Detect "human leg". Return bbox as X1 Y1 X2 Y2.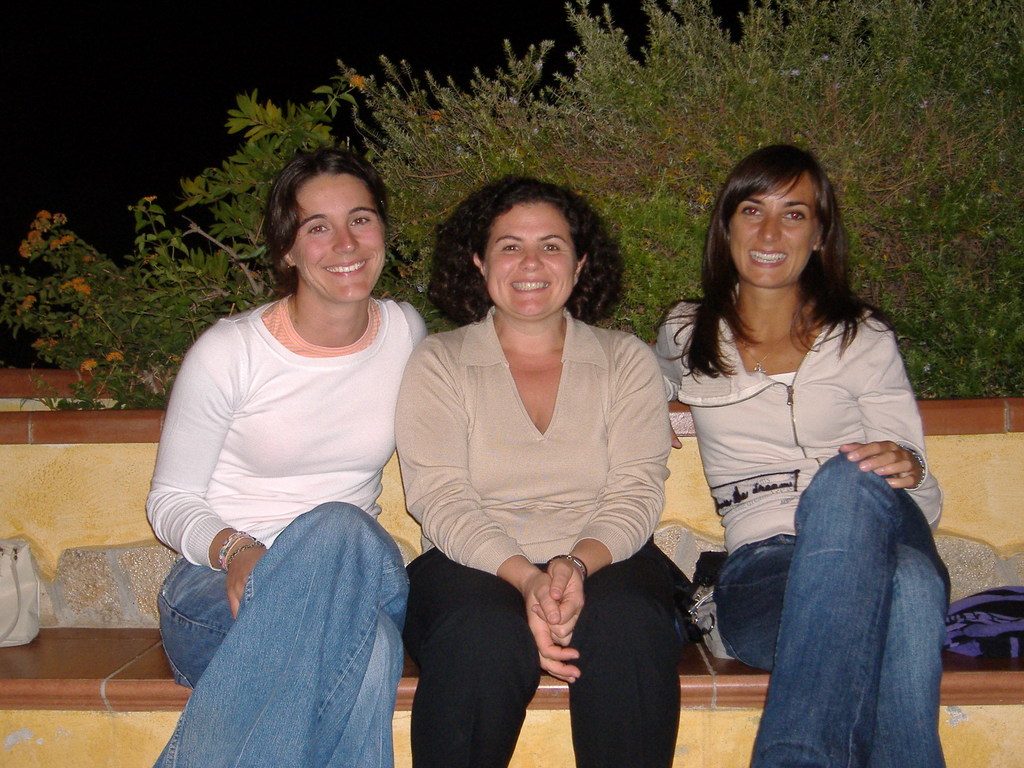
716 450 957 761.
